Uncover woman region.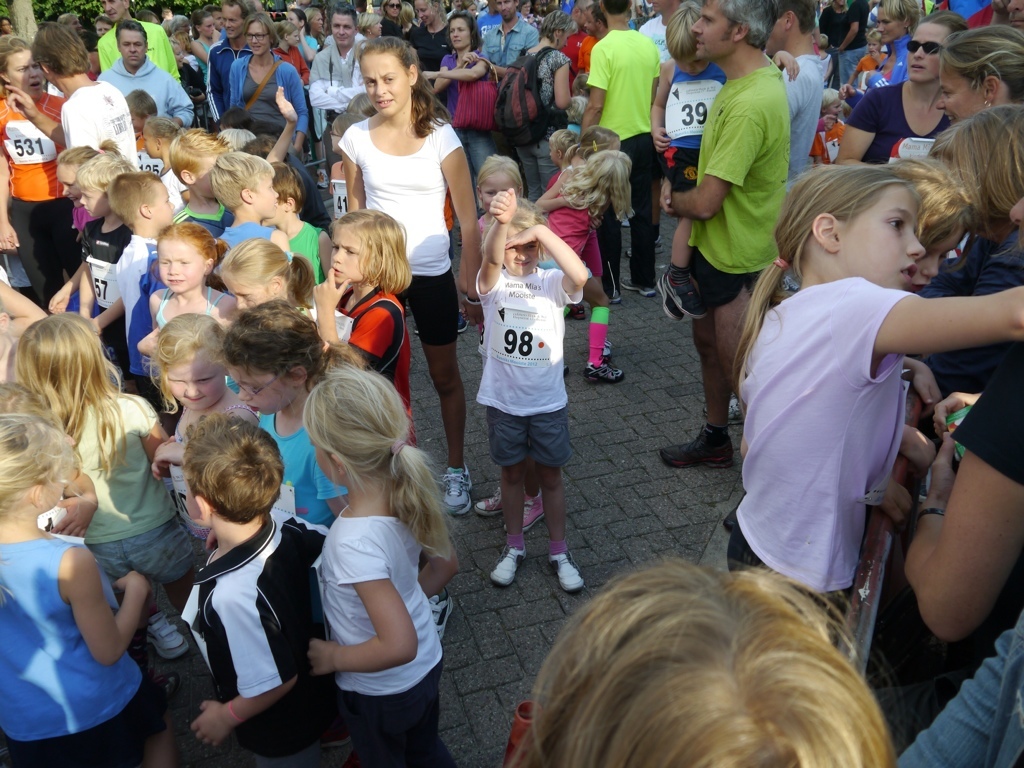
Uncovered: box(0, 33, 77, 304).
